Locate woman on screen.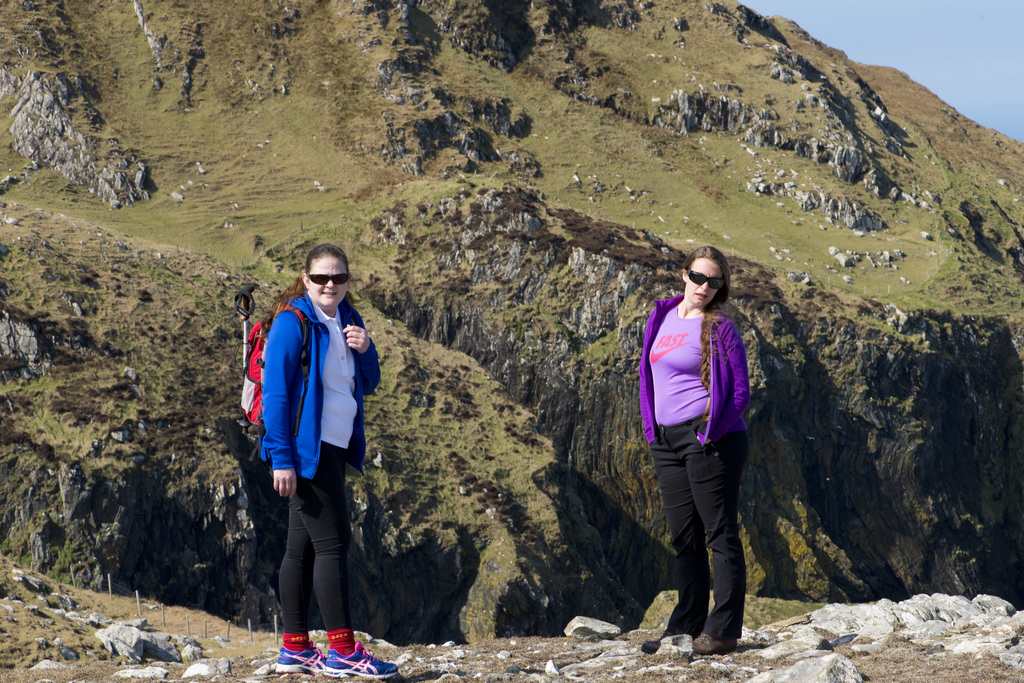
On screen at pyautogui.locateOnScreen(642, 243, 755, 661).
